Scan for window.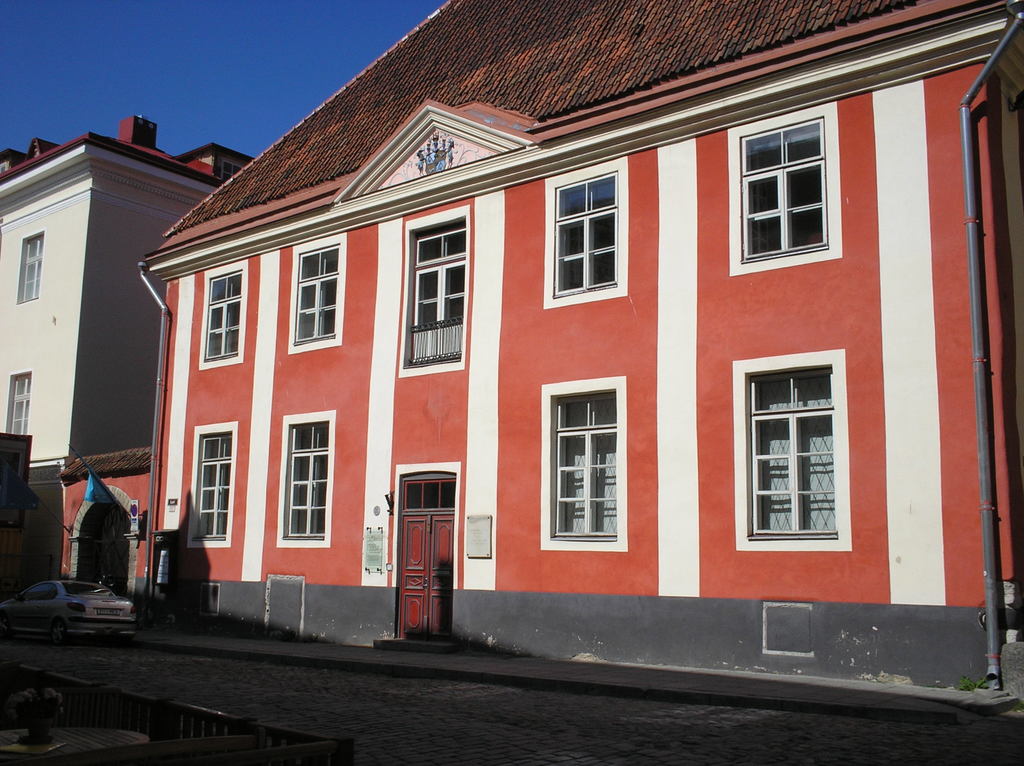
Scan result: crop(195, 431, 230, 538).
